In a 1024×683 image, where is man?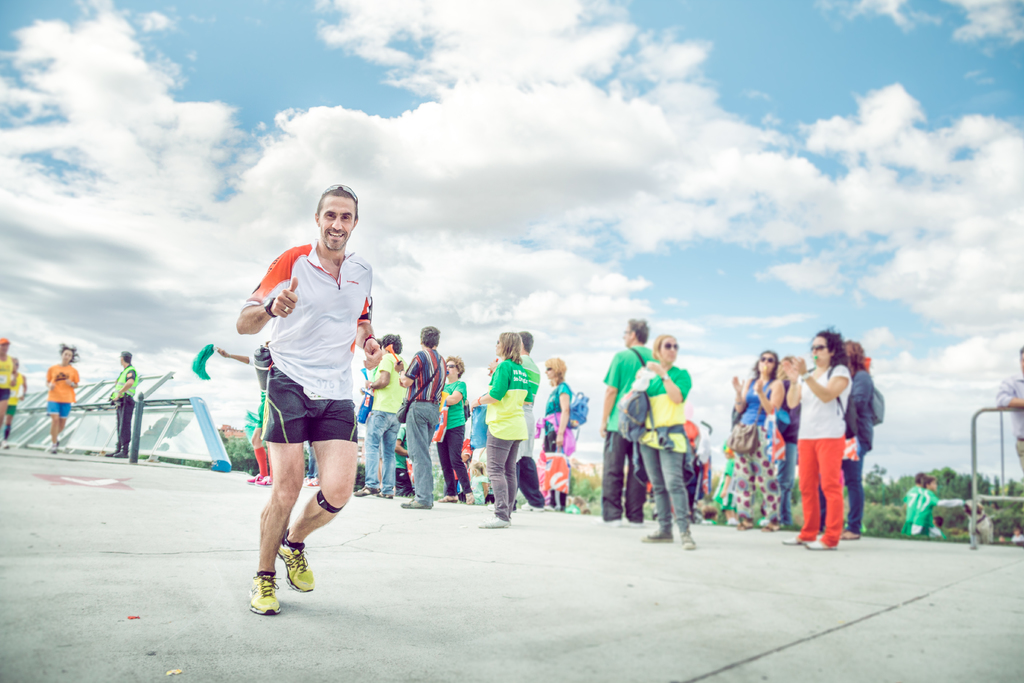
(left=397, top=324, right=447, bottom=509).
